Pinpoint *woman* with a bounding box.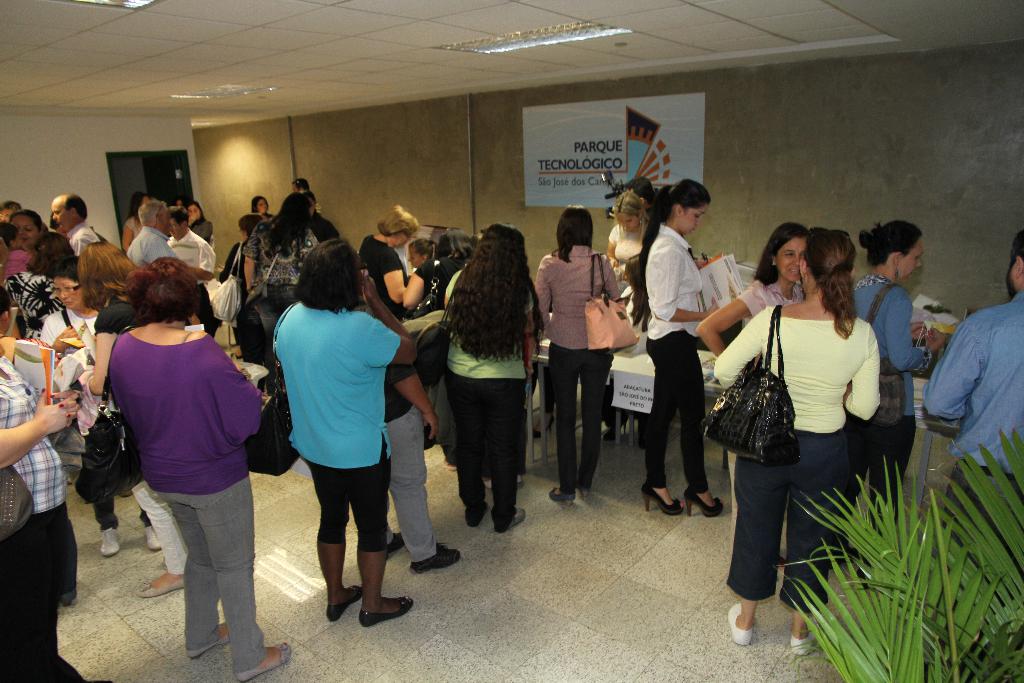
<region>122, 193, 148, 254</region>.
